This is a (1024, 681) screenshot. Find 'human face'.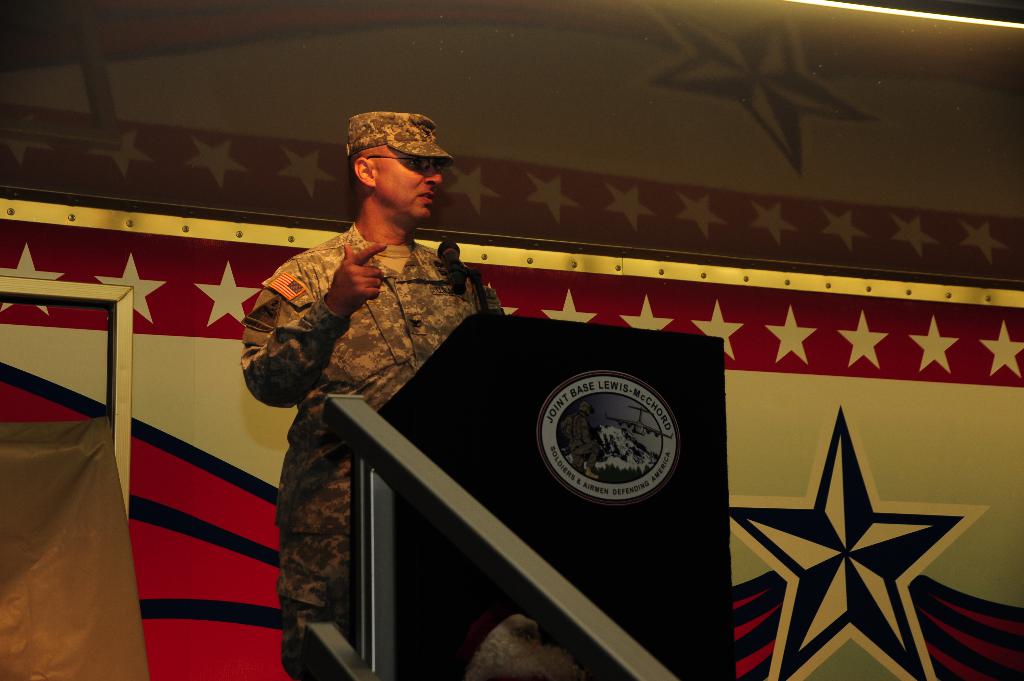
Bounding box: {"x1": 374, "y1": 145, "x2": 442, "y2": 221}.
